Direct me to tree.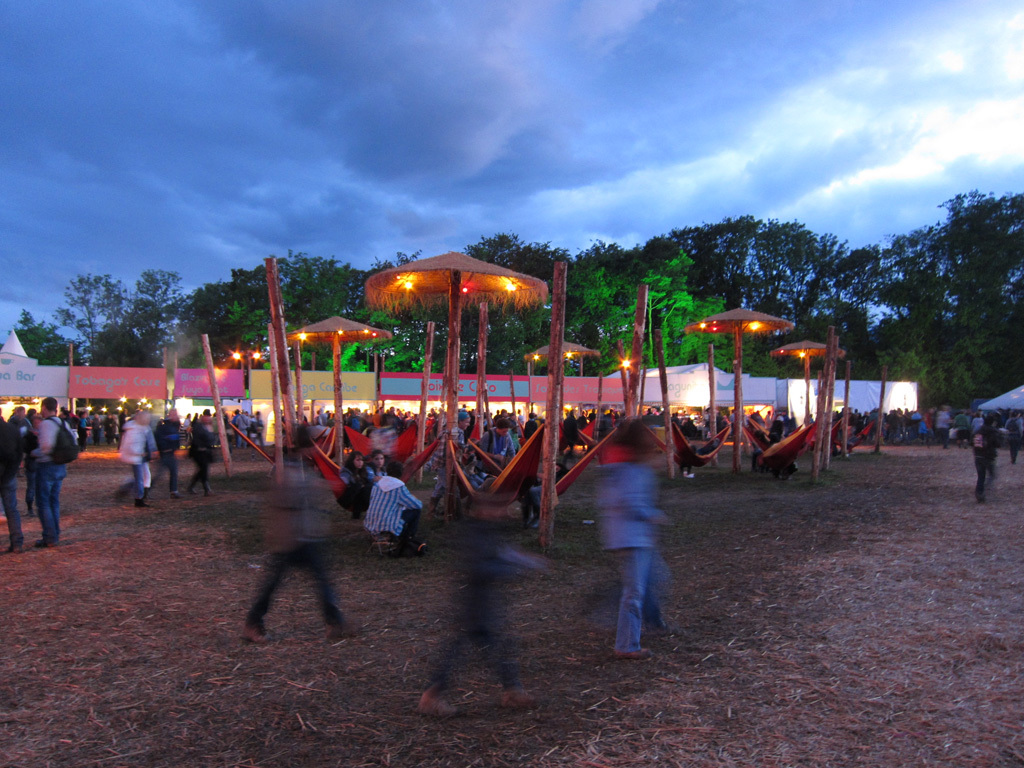
Direction: l=0, t=302, r=86, b=365.
